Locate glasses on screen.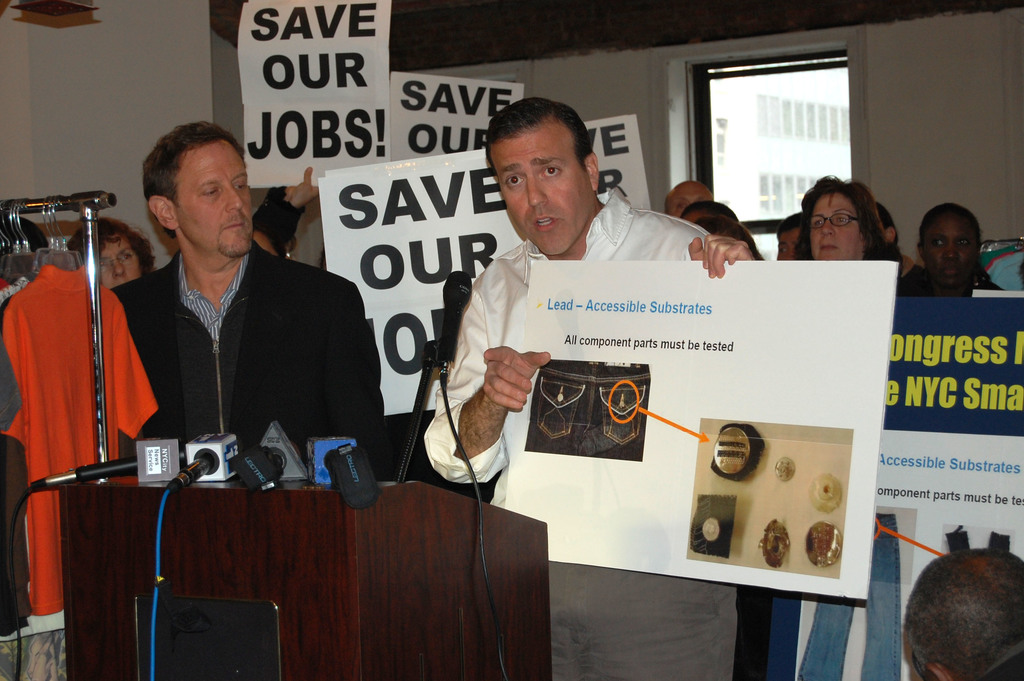
On screen at 99,249,138,272.
